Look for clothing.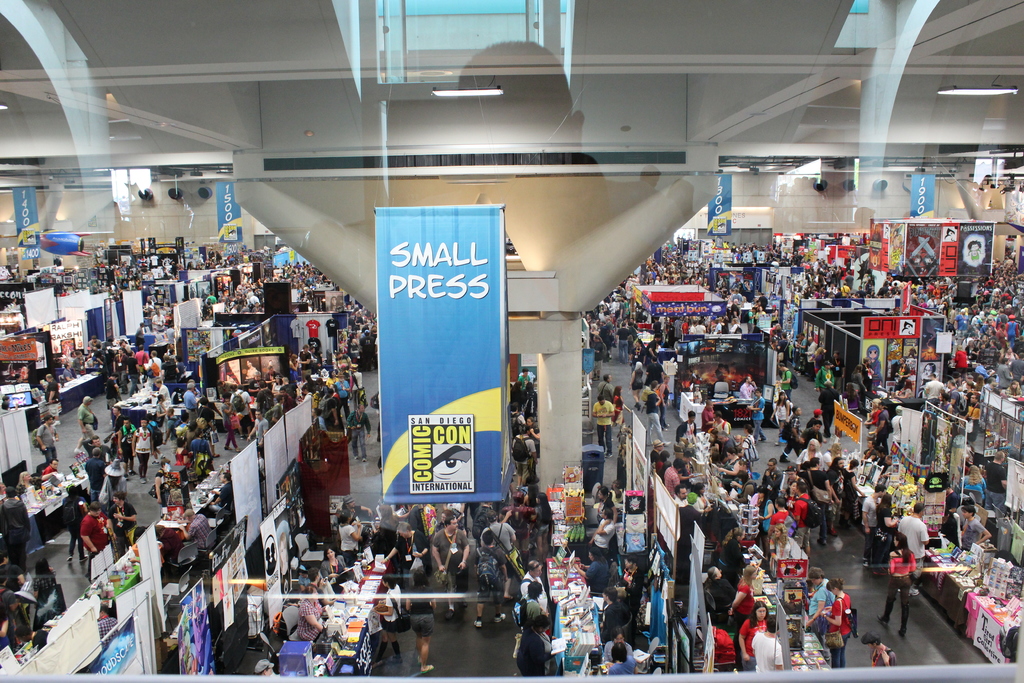
Found: rect(888, 550, 916, 634).
